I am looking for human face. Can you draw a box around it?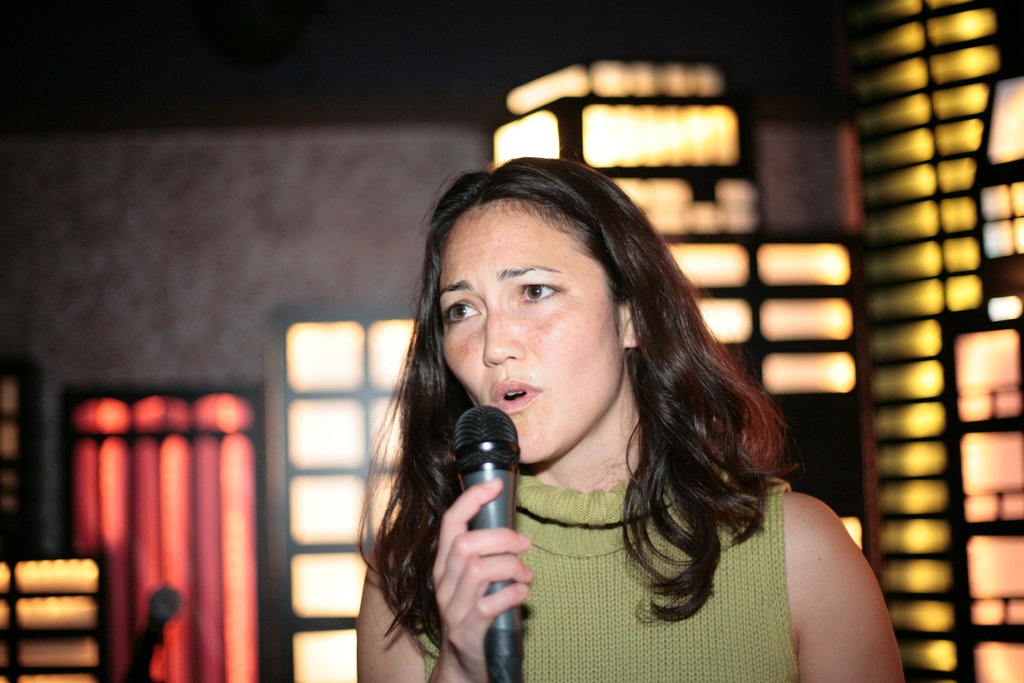
Sure, the bounding box is [x1=440, y1=201, x2=624, y2=463].
